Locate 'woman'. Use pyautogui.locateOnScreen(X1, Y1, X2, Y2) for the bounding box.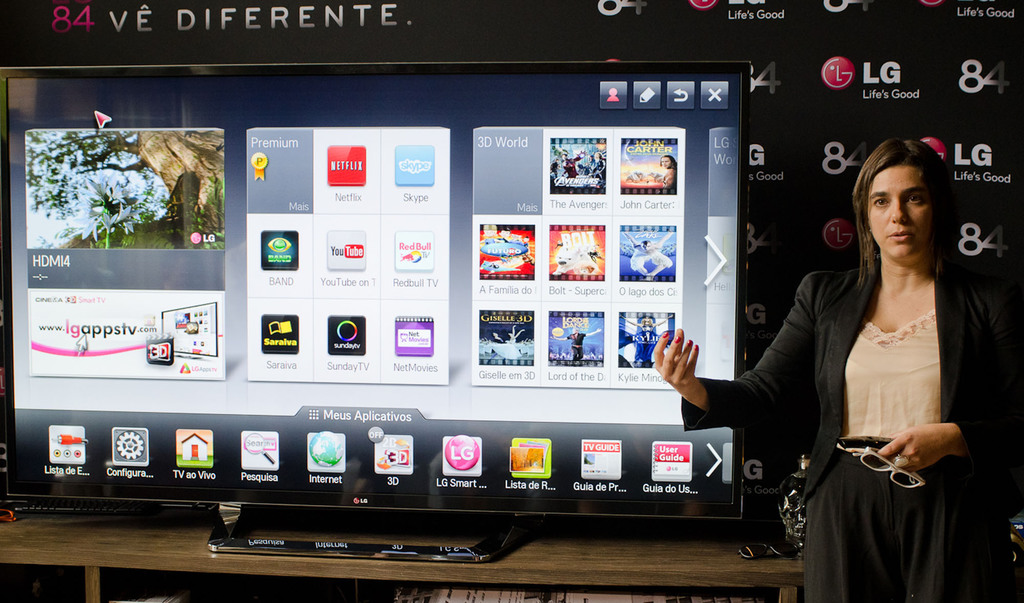
pyautogui.locateOnScreen(650, 129, 1023, 602).
